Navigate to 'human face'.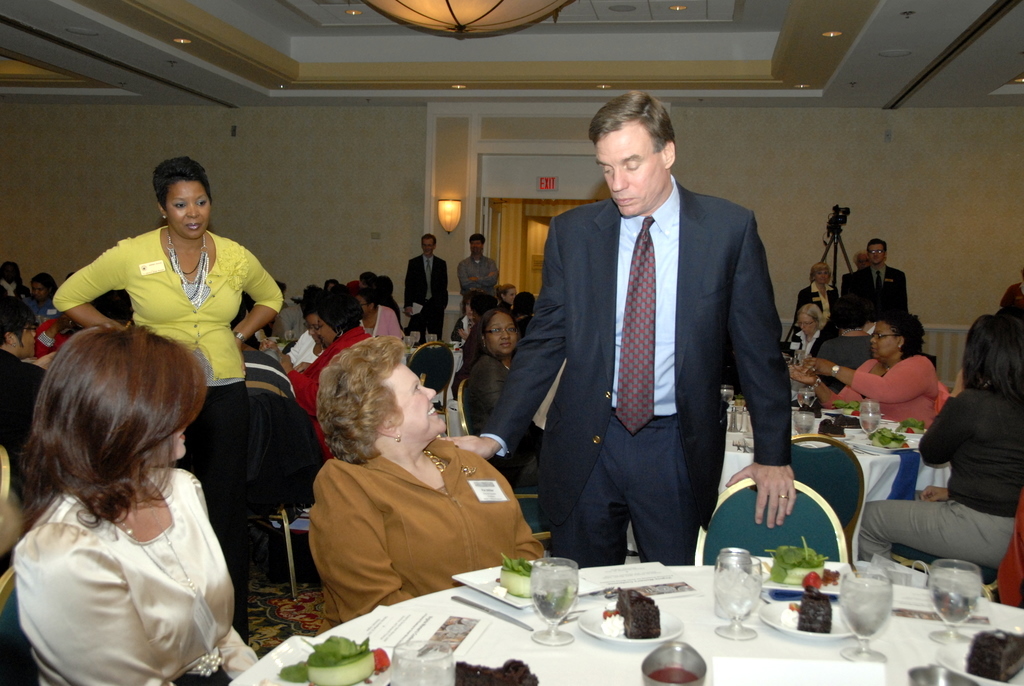
Navigation target: crop(16, 316, 36, 356).
